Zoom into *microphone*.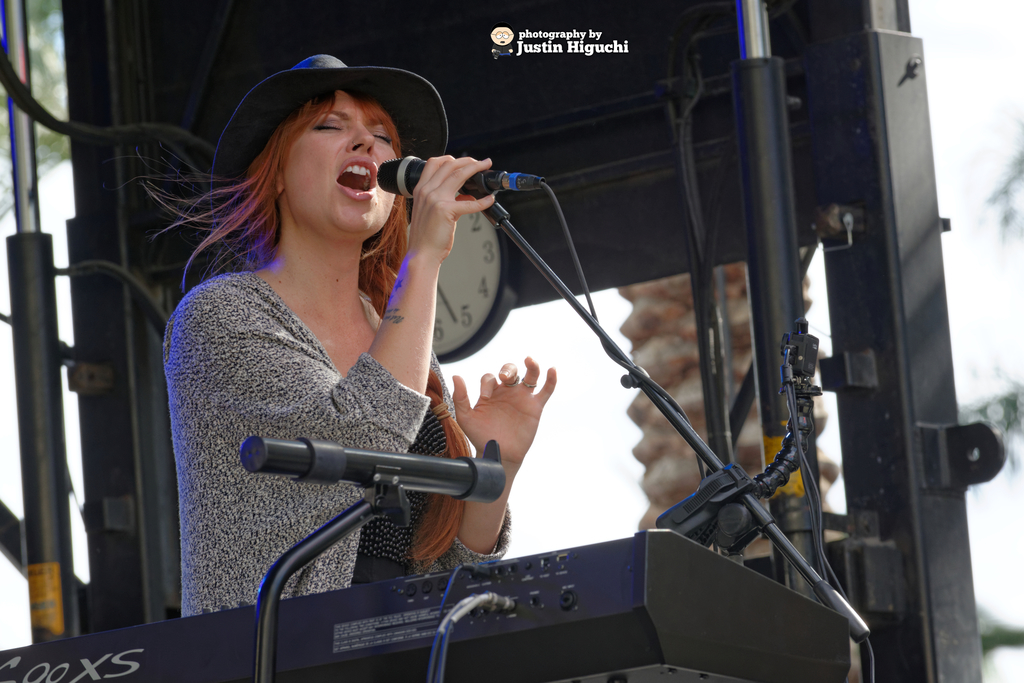
Zoom target: bbox(376, 149, 556, 210).
